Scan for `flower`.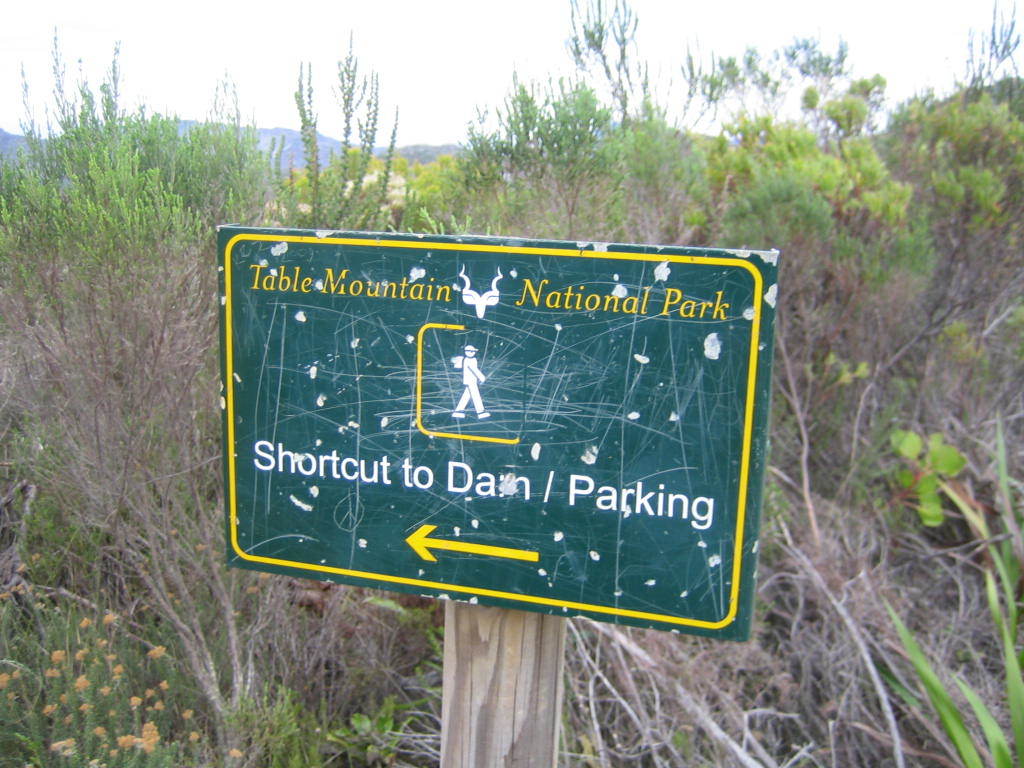
Scan result: {"left": 61, "top": 694, "right": 68, "bottom": 706}.
